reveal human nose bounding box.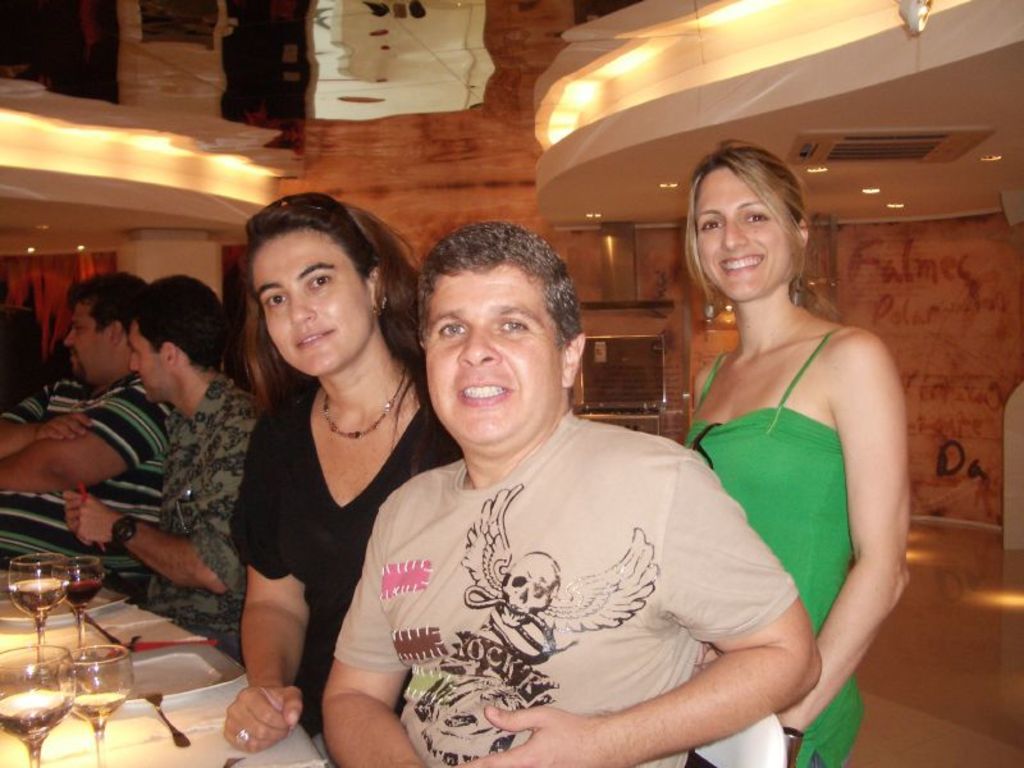
Revealed: (left=63, top=326, right=76, bottom=348).
